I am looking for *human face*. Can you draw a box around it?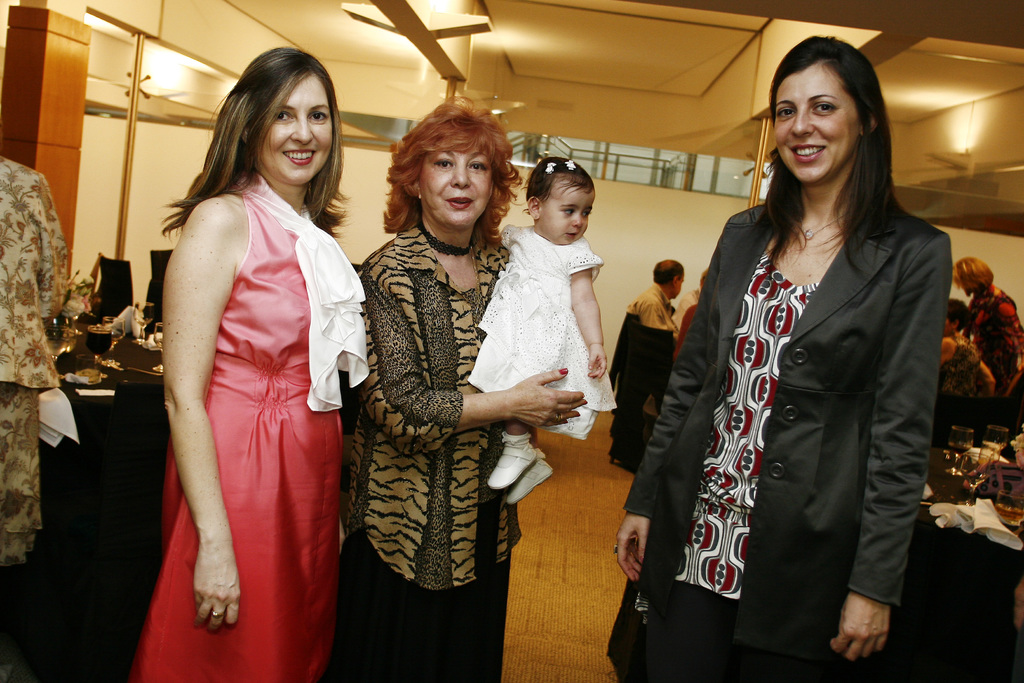
Sure, the bounding box is bbox=(543, 172, 593, 242).
